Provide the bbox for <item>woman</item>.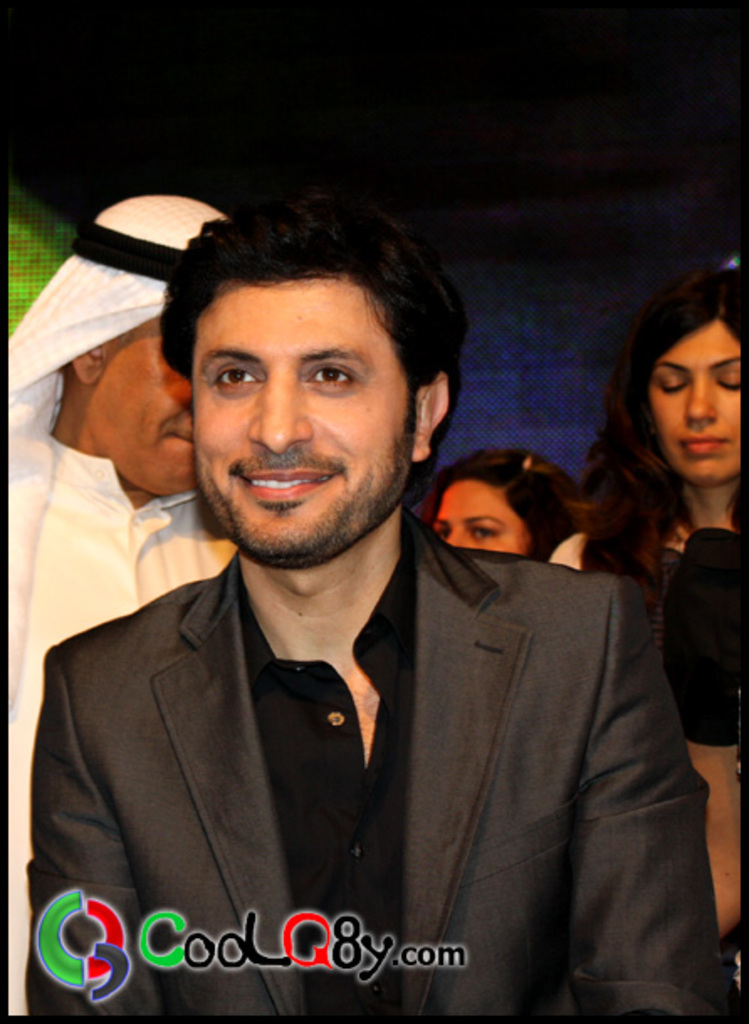
box=[420, 440, 579, 556].
